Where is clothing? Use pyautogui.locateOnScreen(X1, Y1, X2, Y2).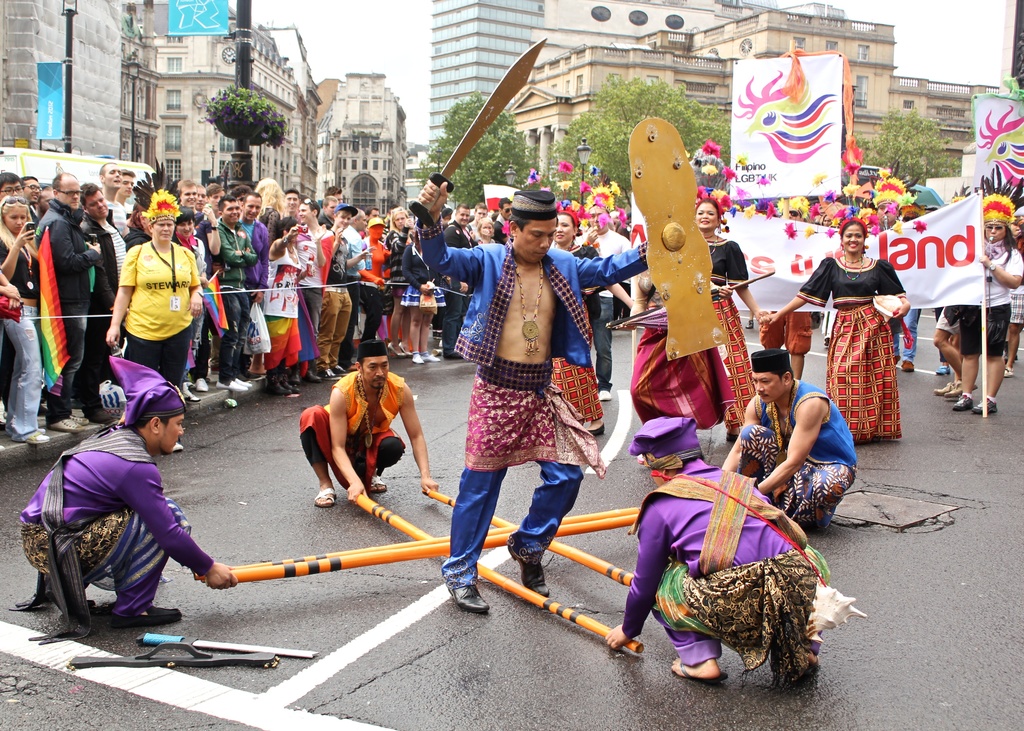
pyautogui.locateOnScreen(8, 237, 64, 440).
